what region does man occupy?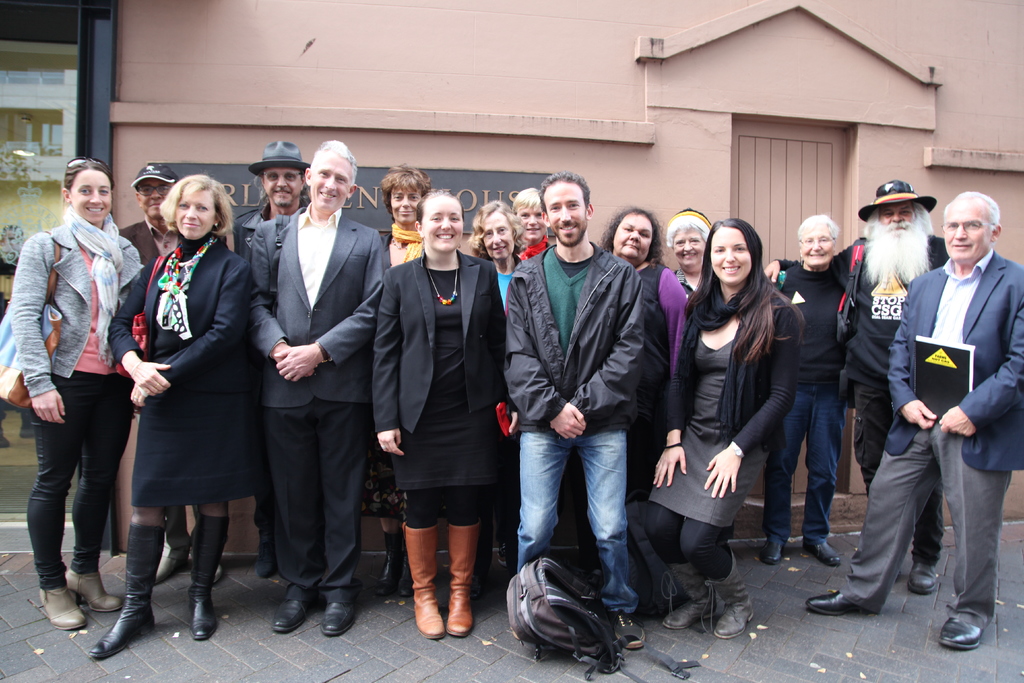
left=116, top=160, right=228, bottom=585.
